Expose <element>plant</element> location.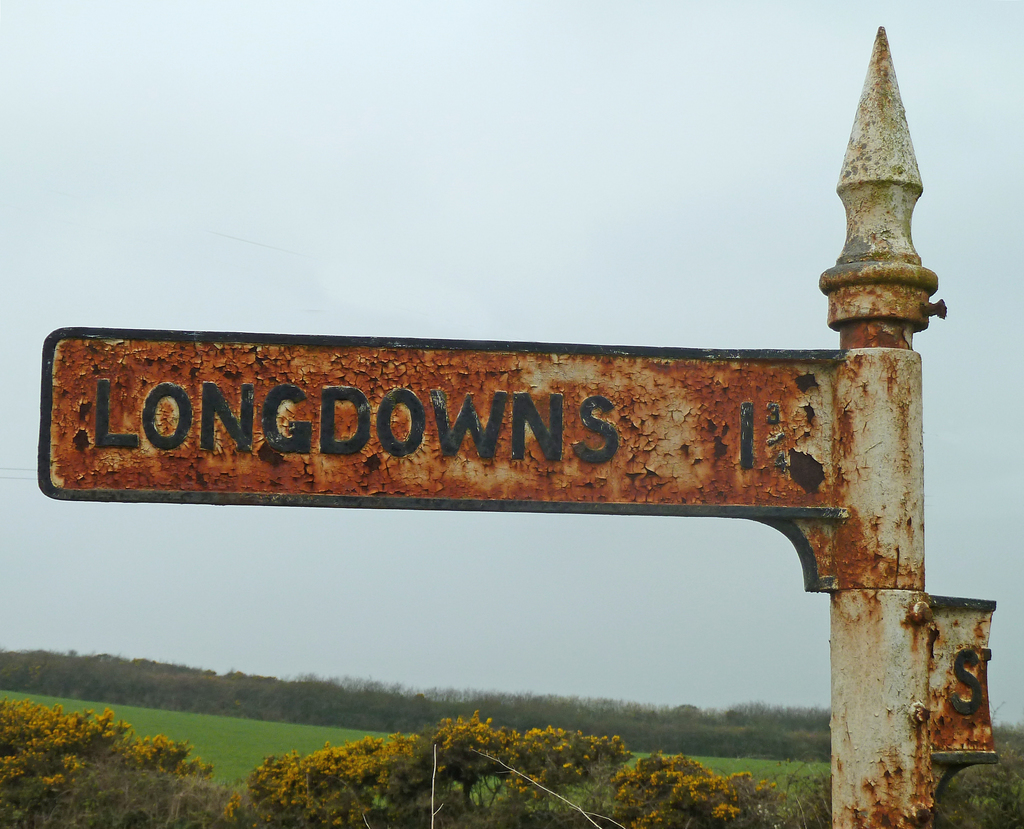
Exposed at Rect(934, 706, 1018, 828).
